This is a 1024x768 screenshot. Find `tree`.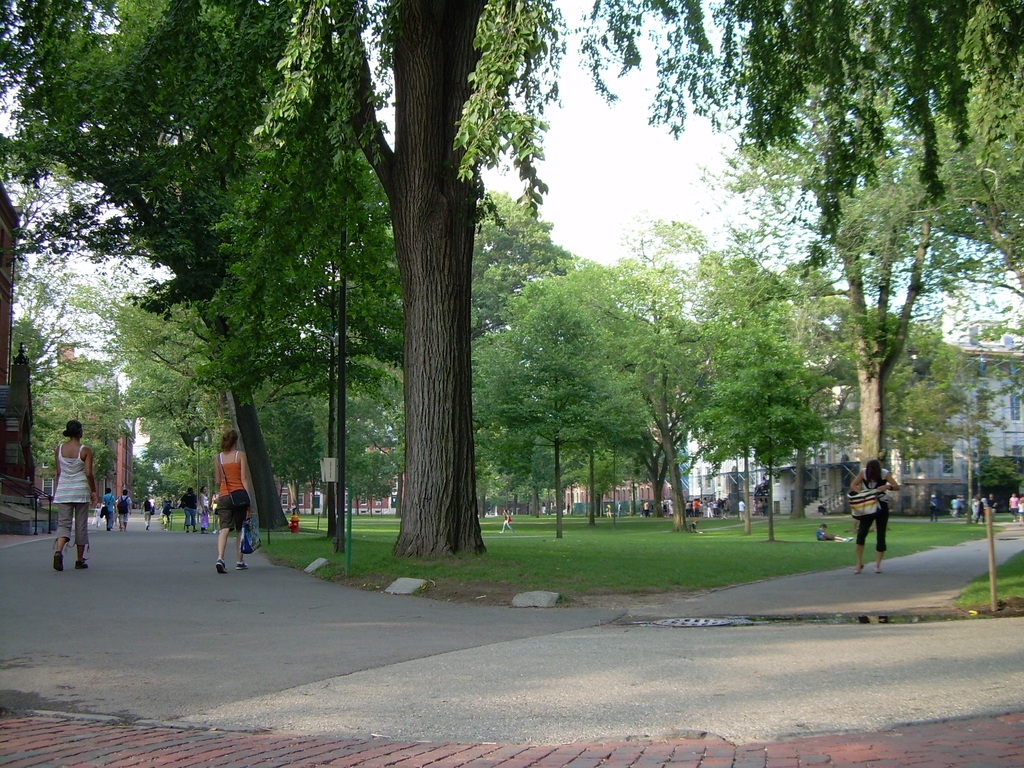
Bounding box: locate(578, 0, 1023, 546).
